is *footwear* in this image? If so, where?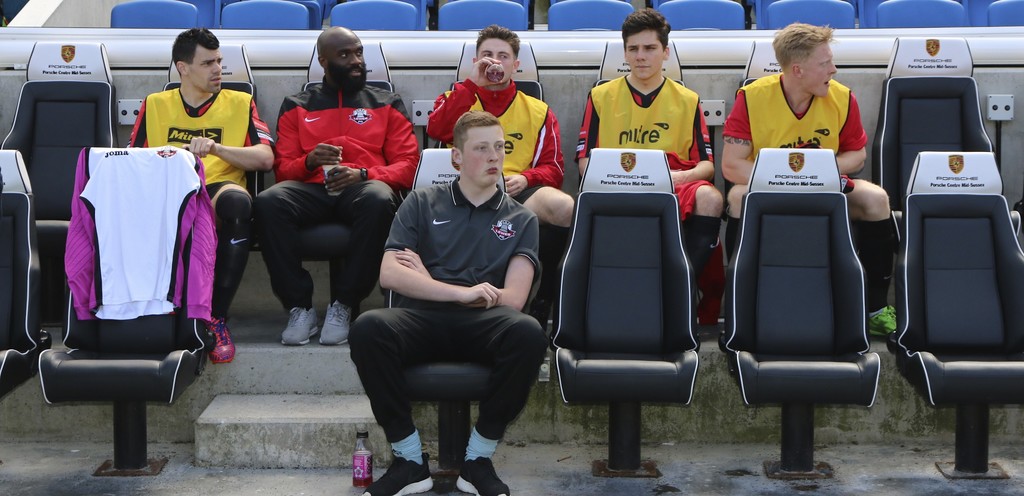
Yes, at 209,312,240,366.
